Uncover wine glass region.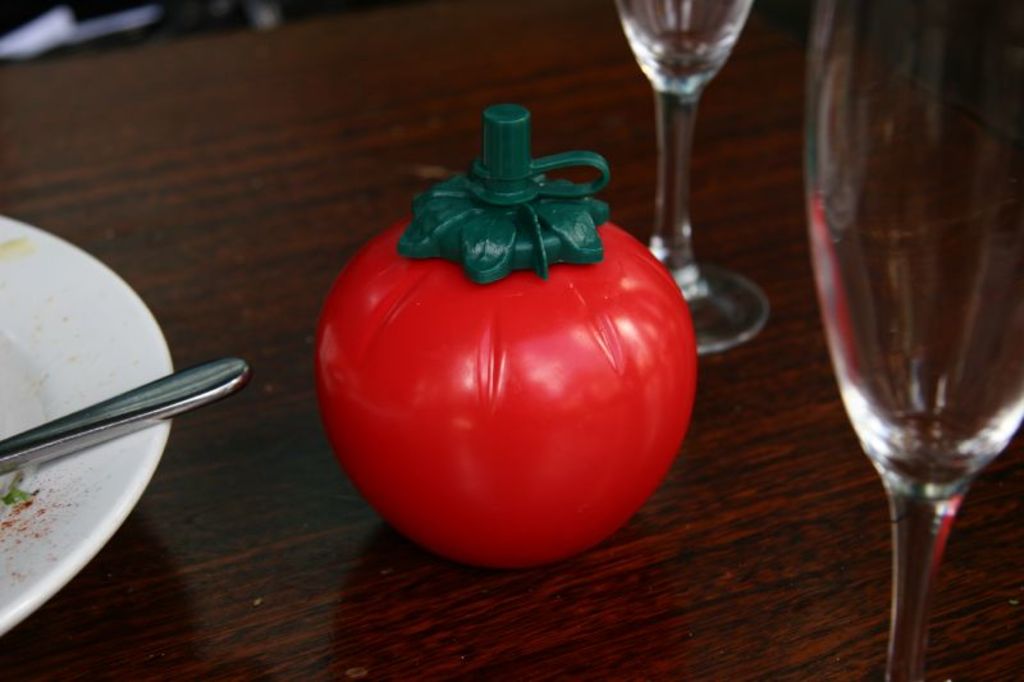
Uncovered: left=609, top=0, right=771, bottom=354.
